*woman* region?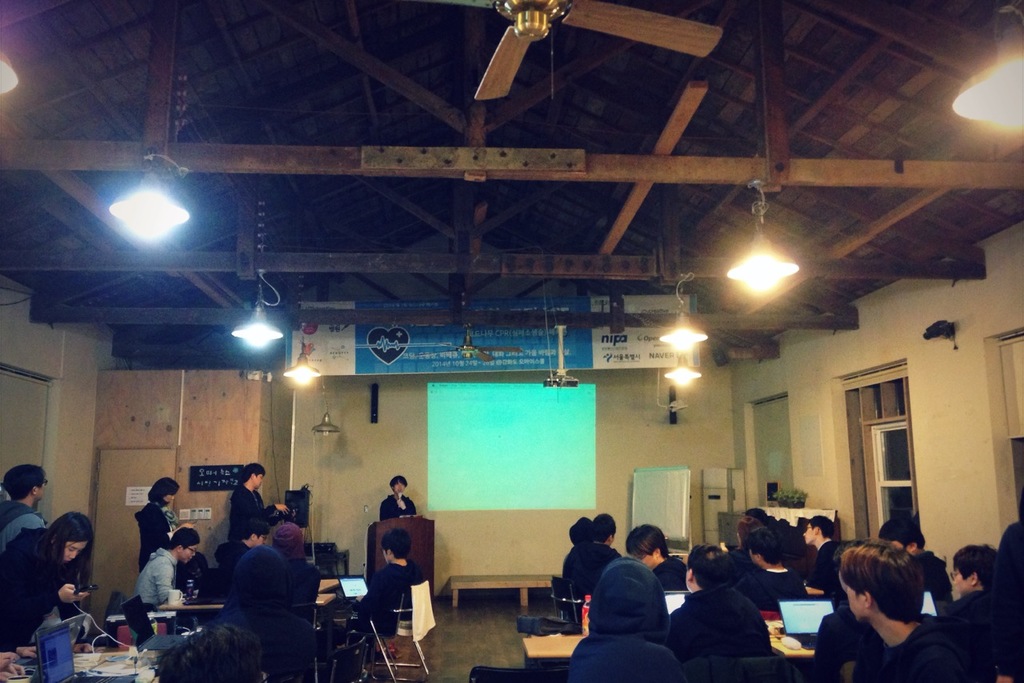
{"x1": 0, "y1": 509, "x2": 92, "y2": 653}
